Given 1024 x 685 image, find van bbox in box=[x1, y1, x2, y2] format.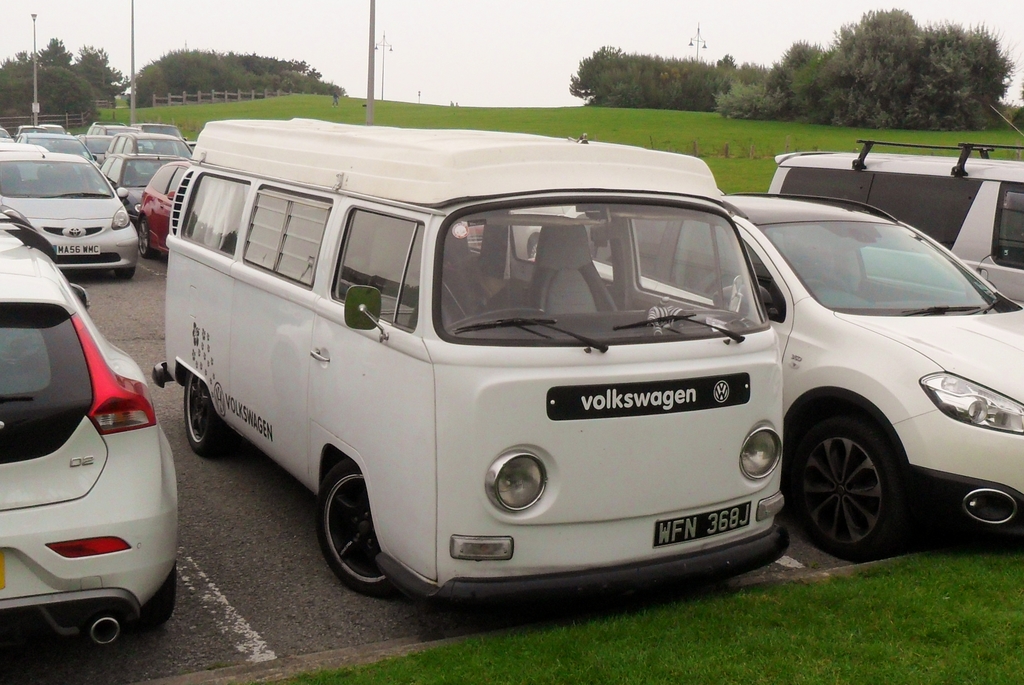
box=[763, 139, 1023, 302].
